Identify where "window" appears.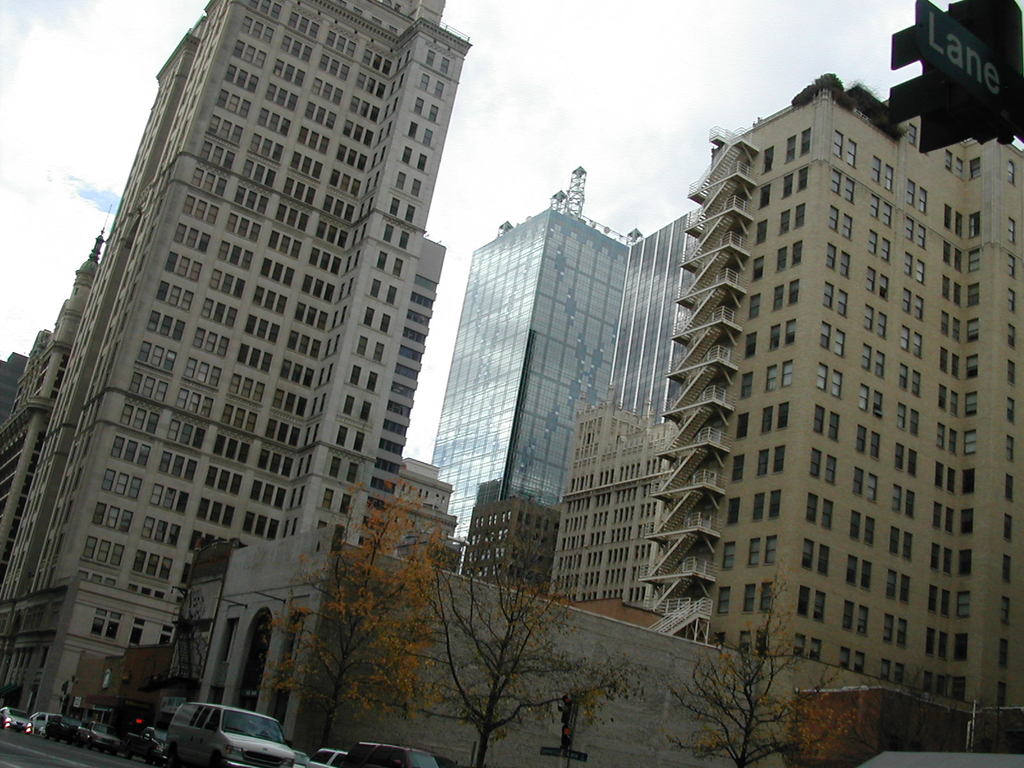
Appears at [1009, 250, 1021, 276].
